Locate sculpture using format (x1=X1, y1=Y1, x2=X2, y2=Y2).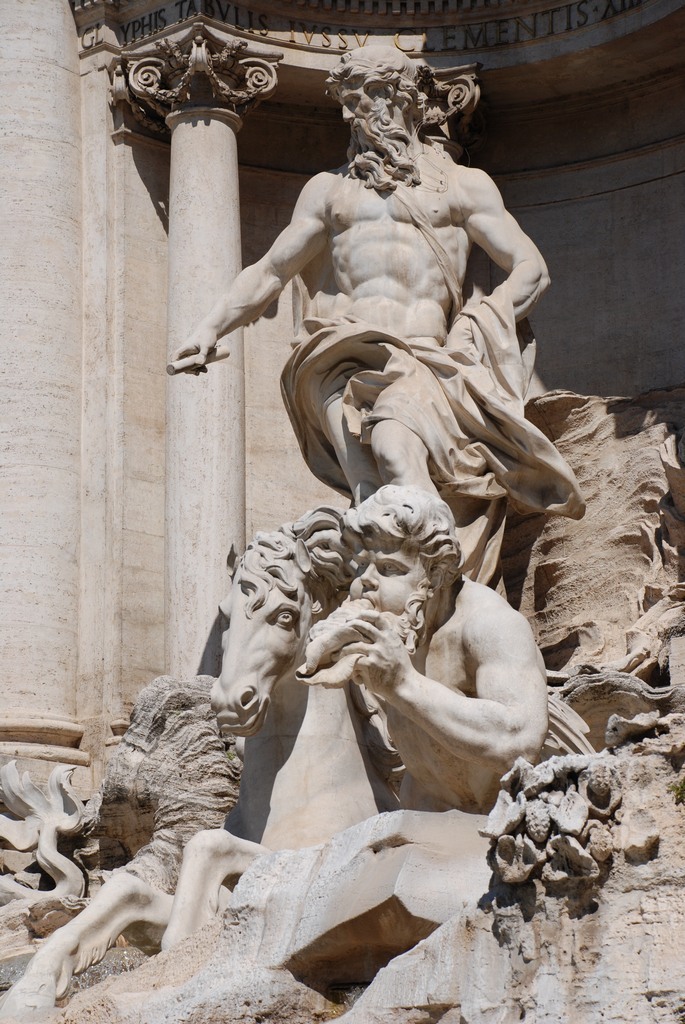
(x1=0, y1=45, x2=684, y2=1023).
